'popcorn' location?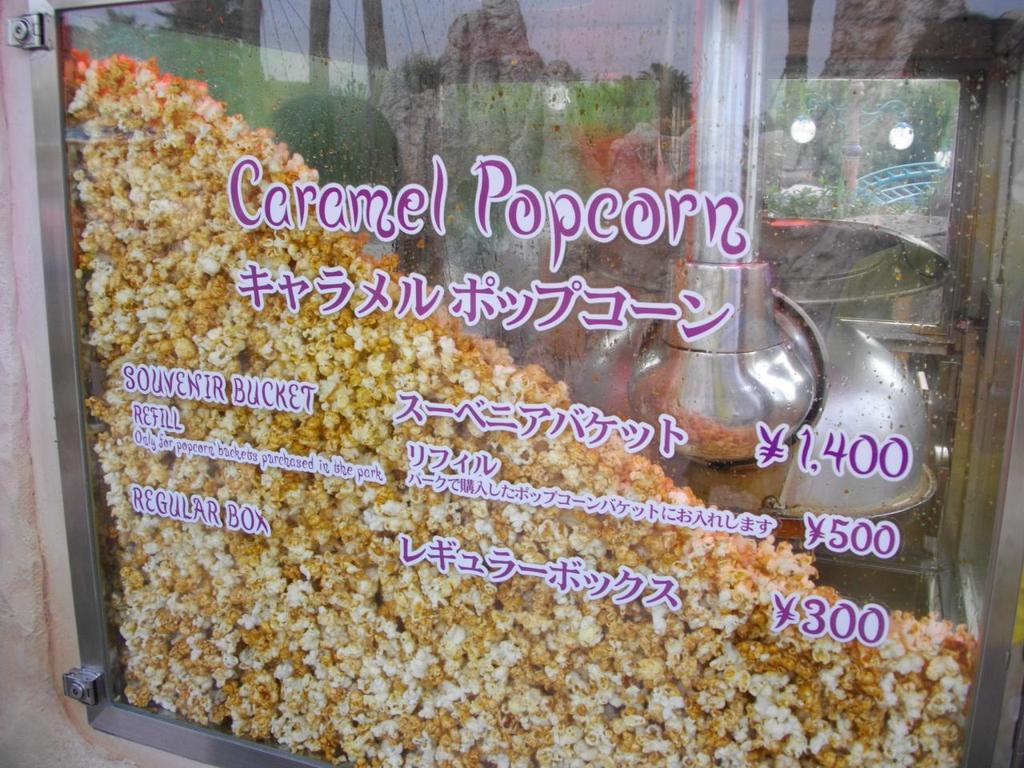
BBox(58, 46, 982, 767)
